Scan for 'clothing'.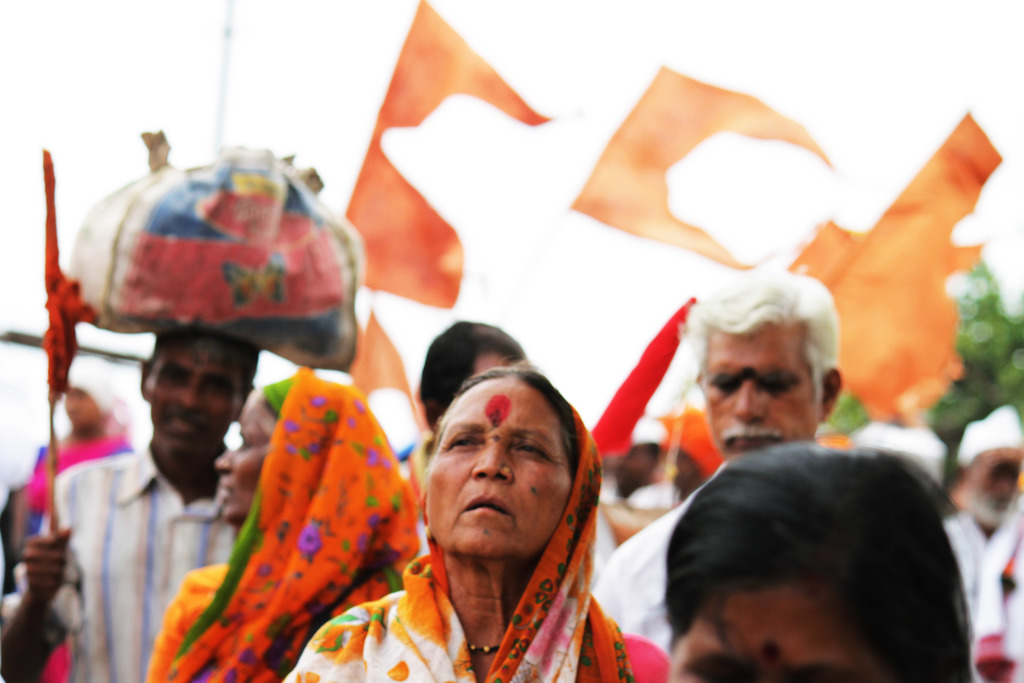
Scan result: Rect(581, 483, 677, 564).
